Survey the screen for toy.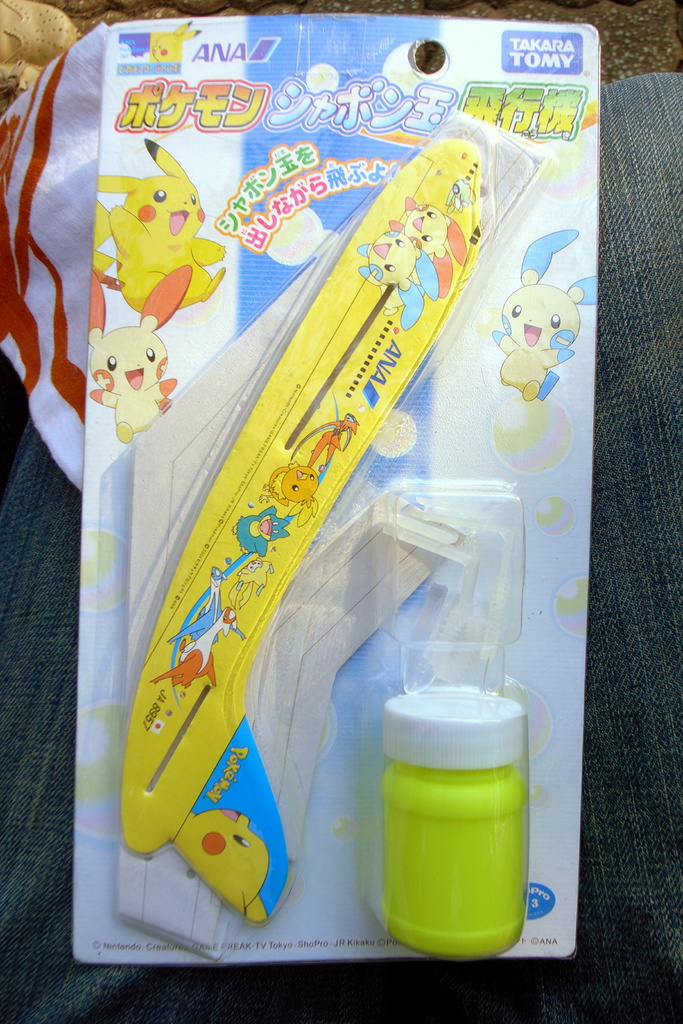
Survey found: Rect(494, 211, 603, 399).
